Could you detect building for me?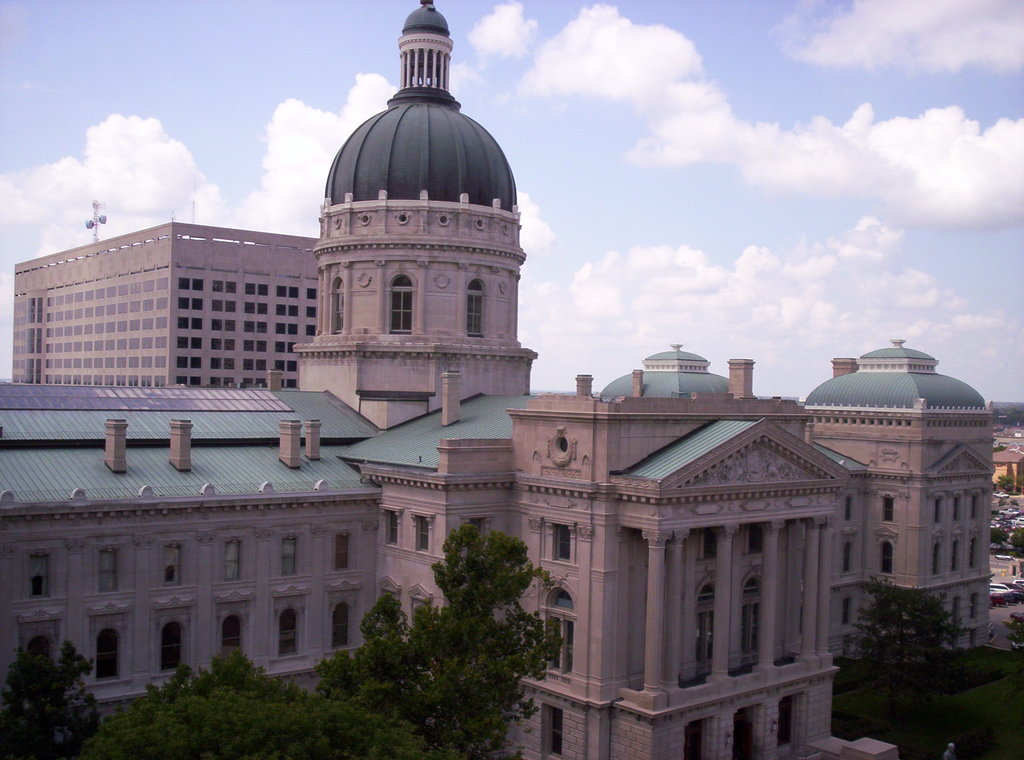
Detection result: [0, 0, 1023, 759].
